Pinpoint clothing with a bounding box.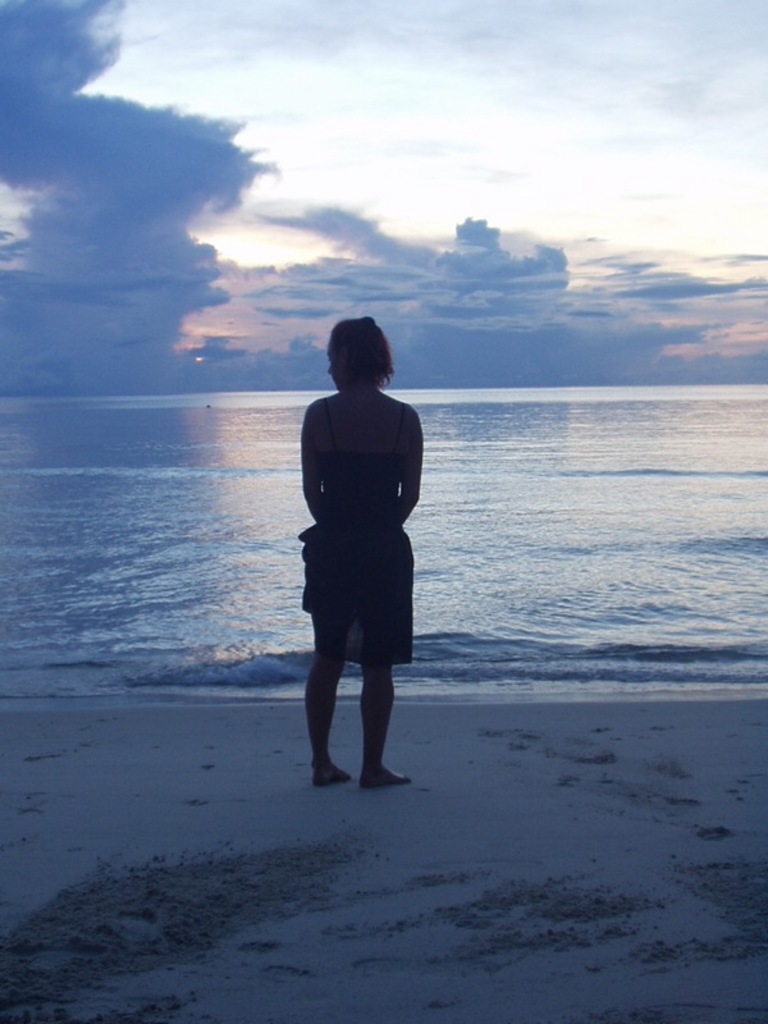
297:397:417:669.
